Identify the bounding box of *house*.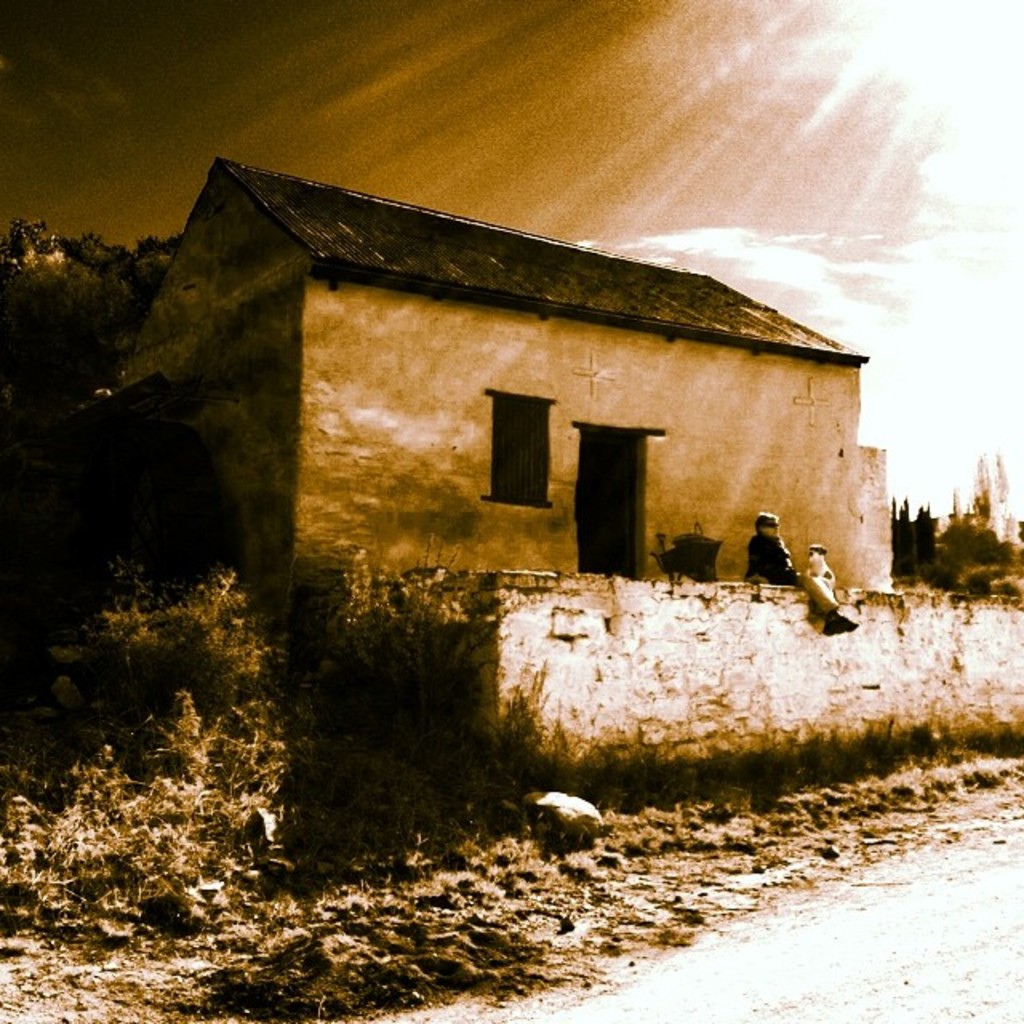
{"x1": 99, "y1": 133, "x2": 944, "y2": 699}.
